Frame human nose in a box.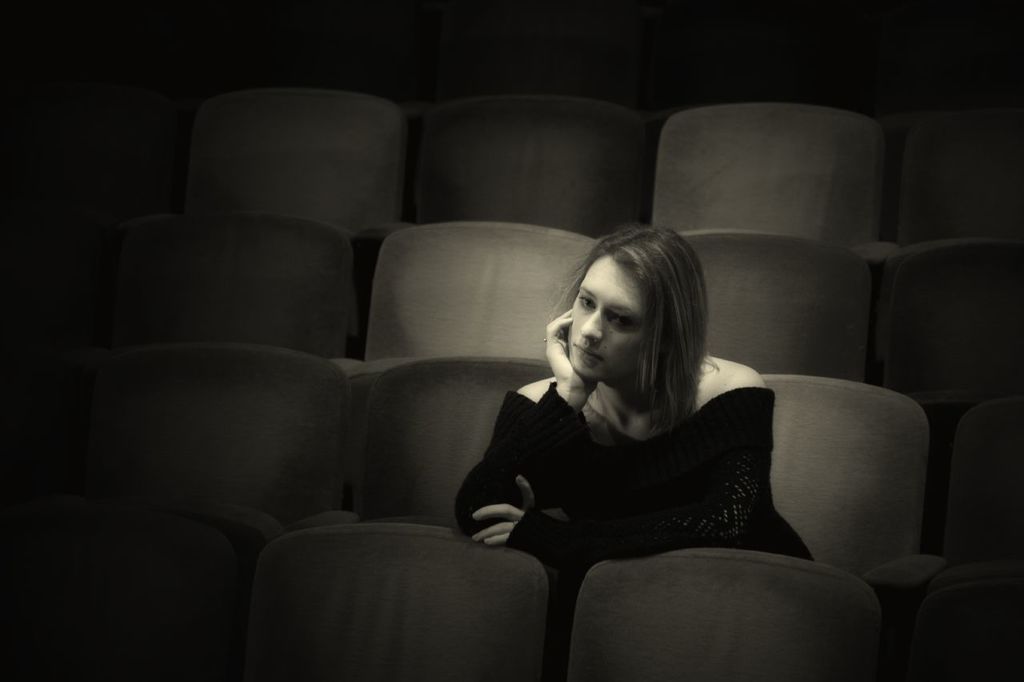
rect(579, 305, 600, 341).
